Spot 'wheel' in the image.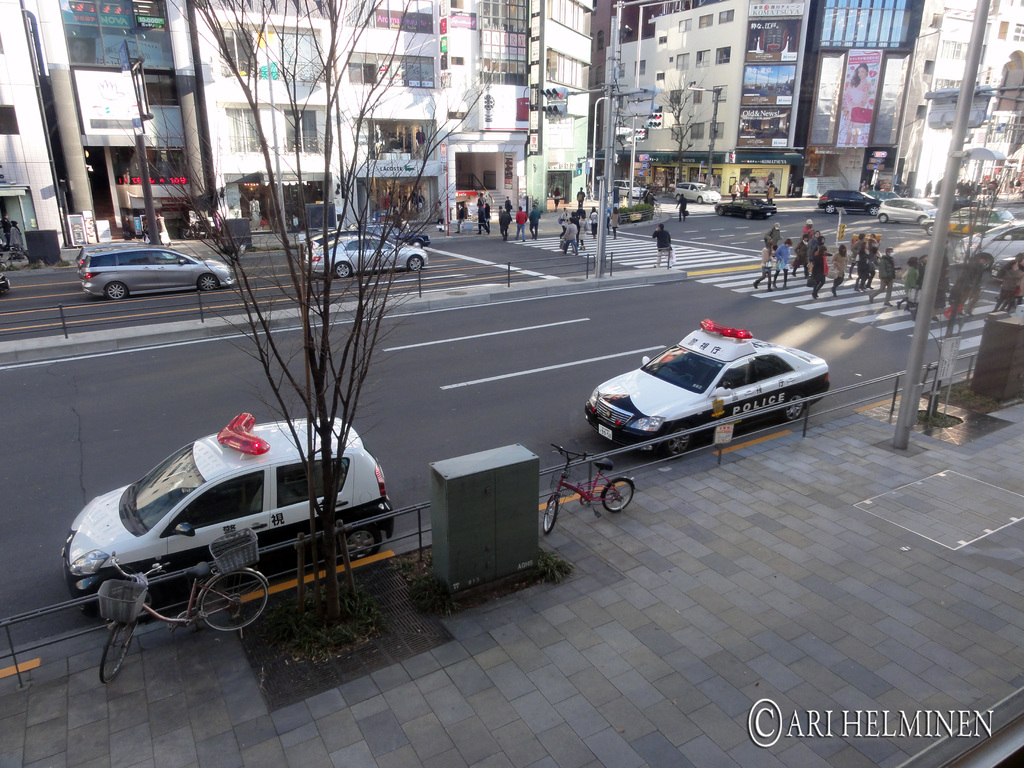
'wheel' found at l=697, t=197, r=702, b=202.
